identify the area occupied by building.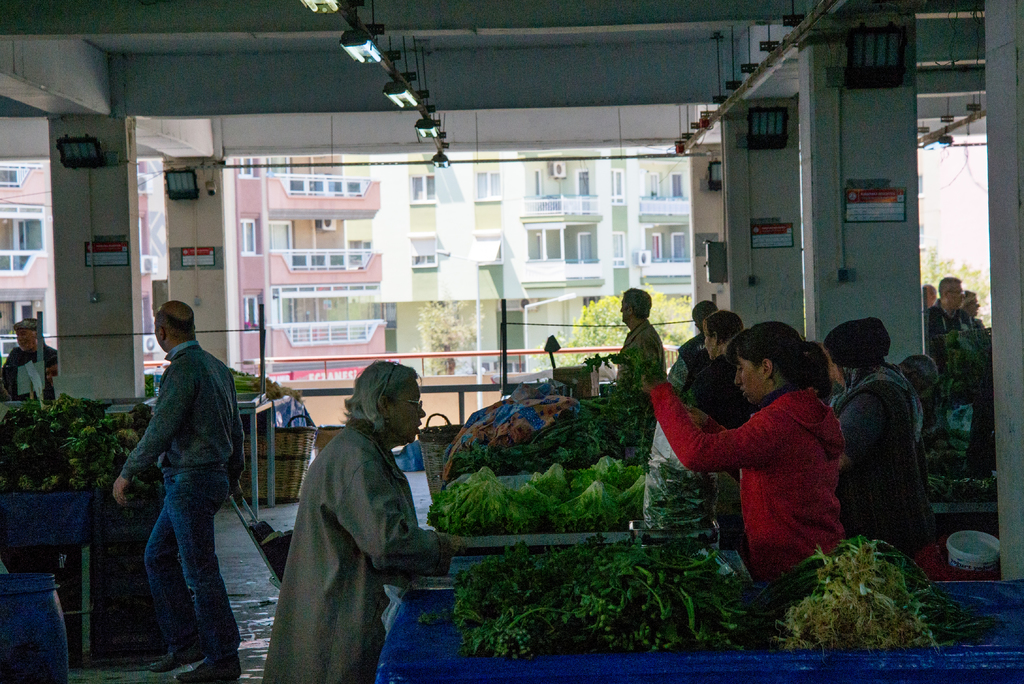
Area: l=0, t=161, r=56, b=368.
